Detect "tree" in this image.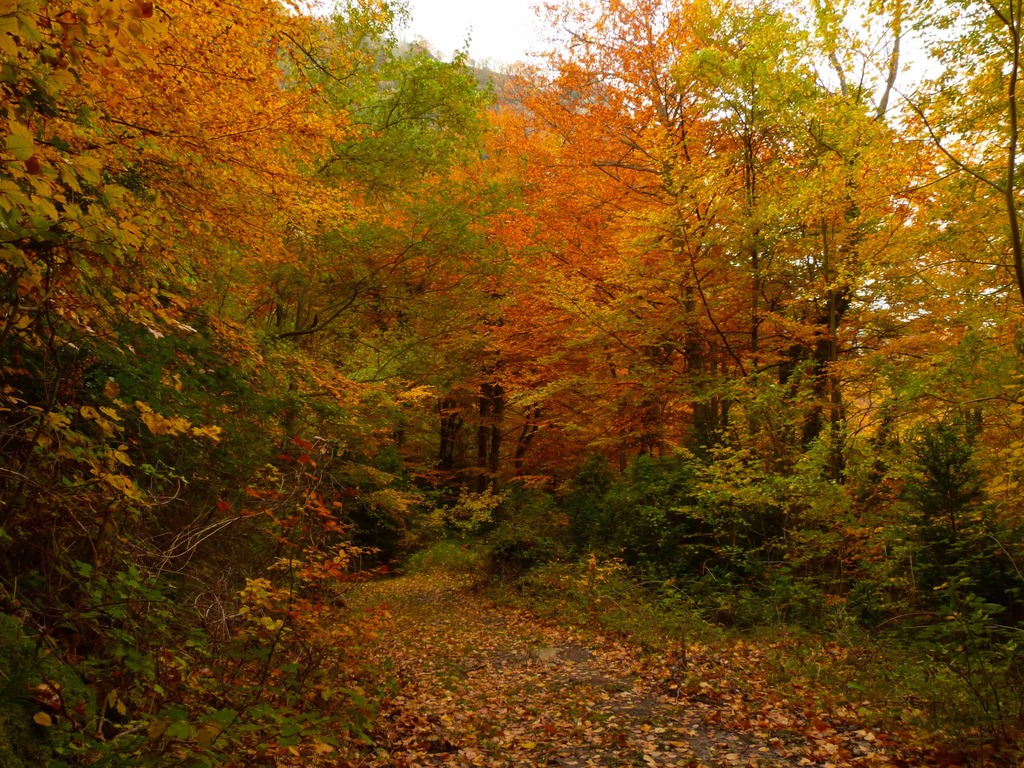
Detection: l=860, t=557, r=1023, b=764.
